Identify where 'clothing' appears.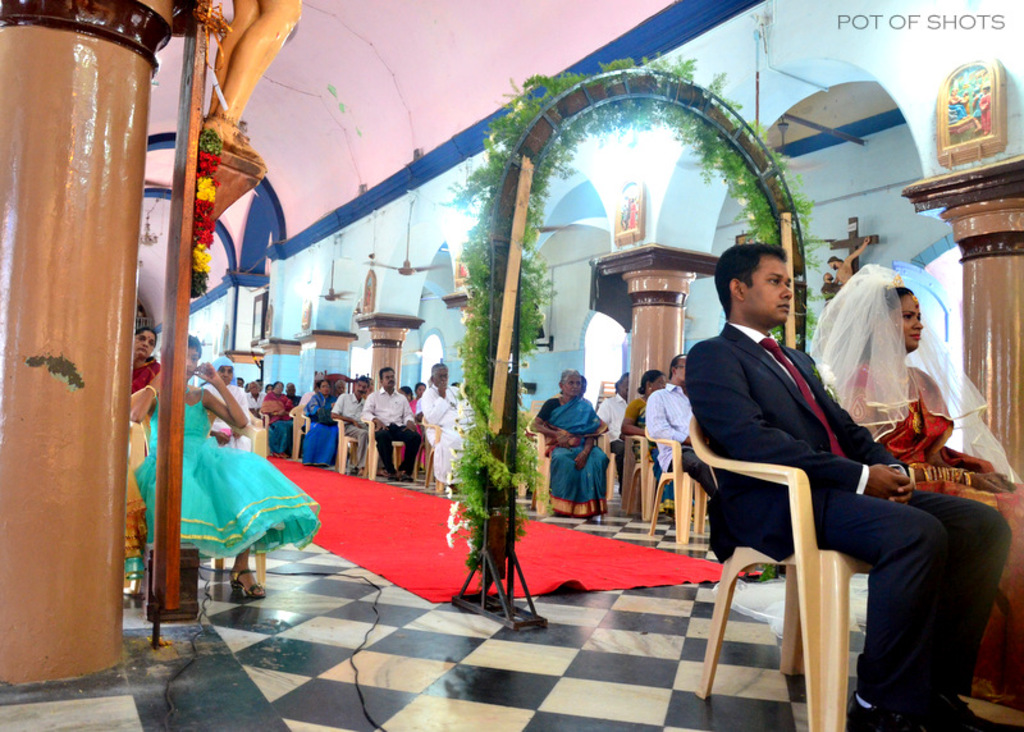
Appears at [x1=243, y1=388, x2=259, y2=422].
